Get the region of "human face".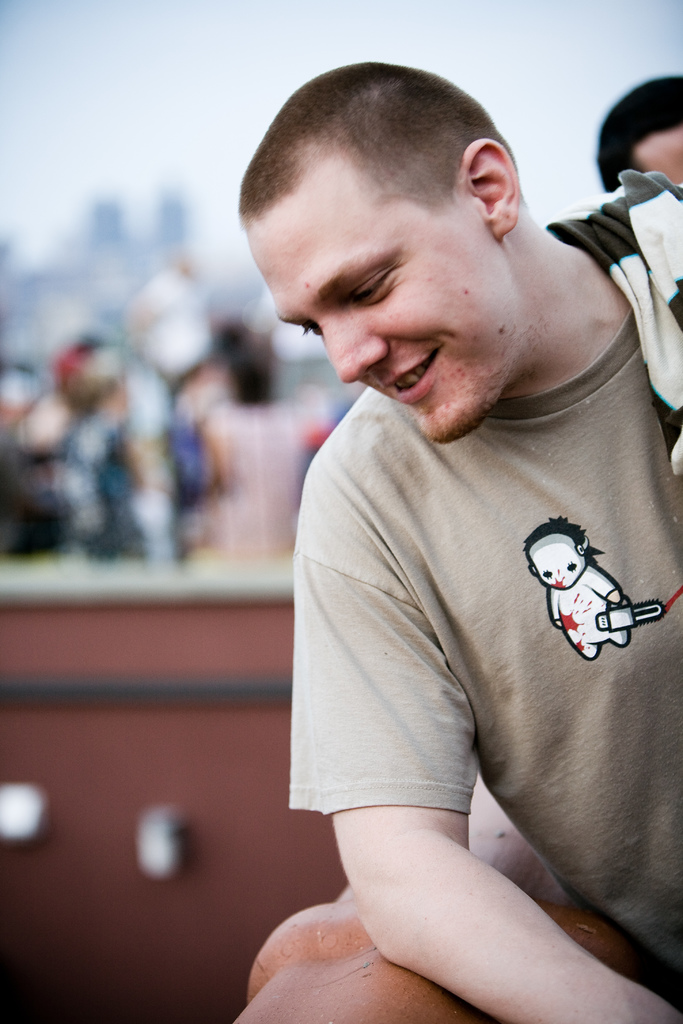
244, 147, 523, 442.
